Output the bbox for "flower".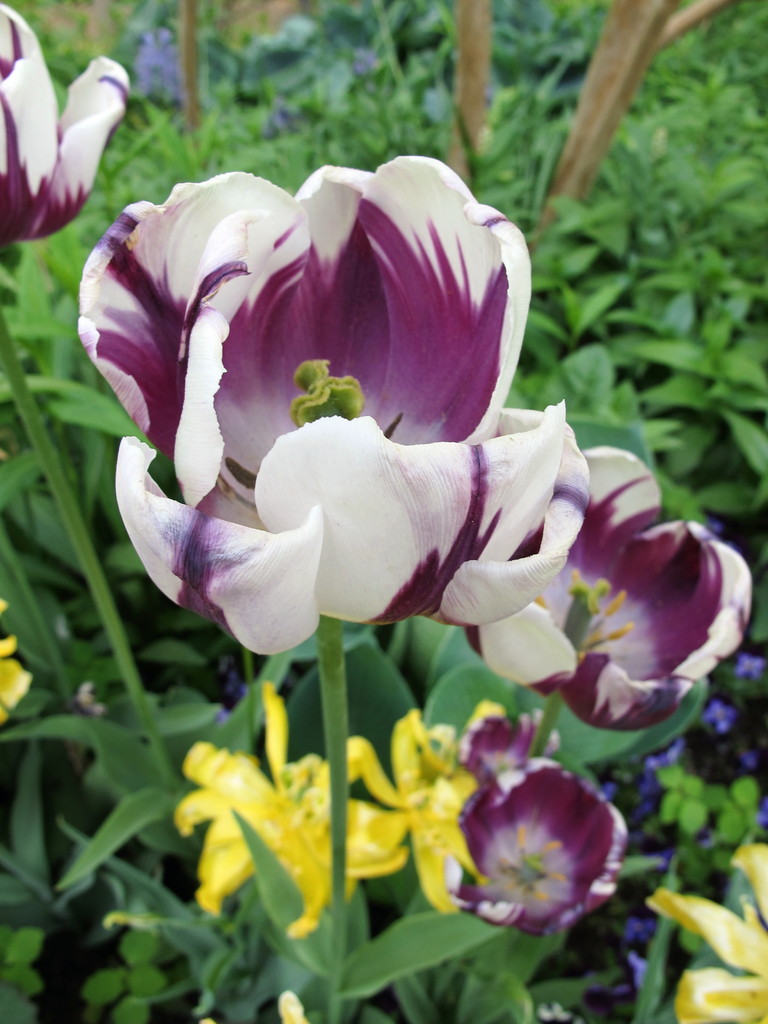
locate(0, 585, 34, 714).
